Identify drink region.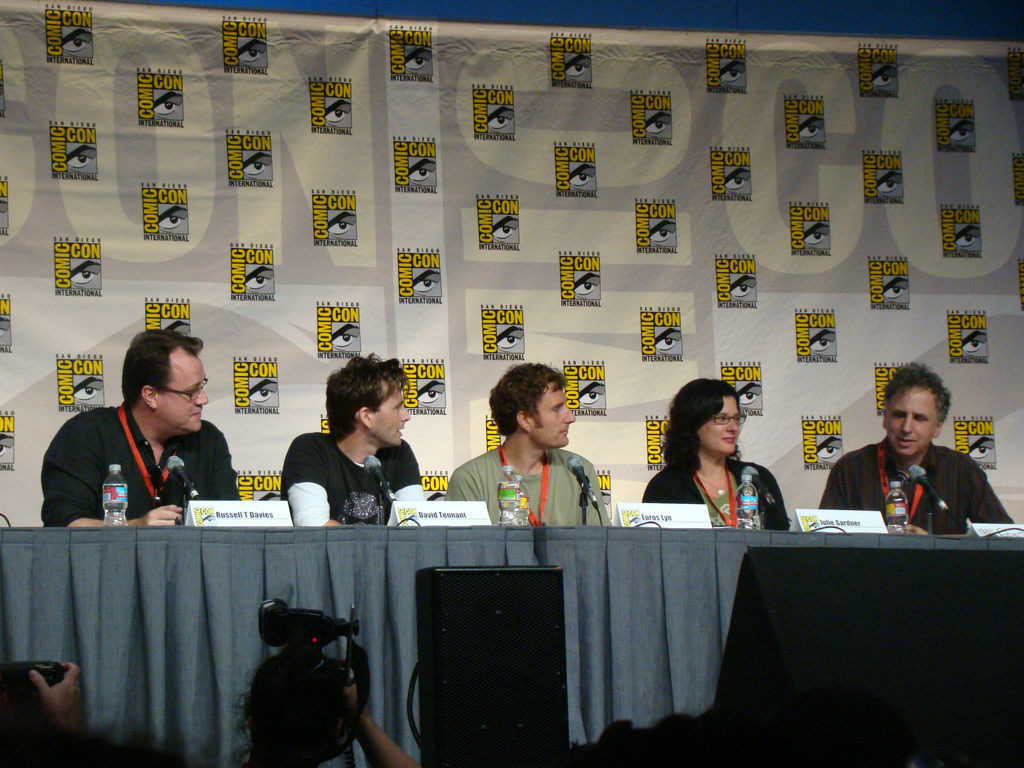
Region: [735, 474, 761, 529].
